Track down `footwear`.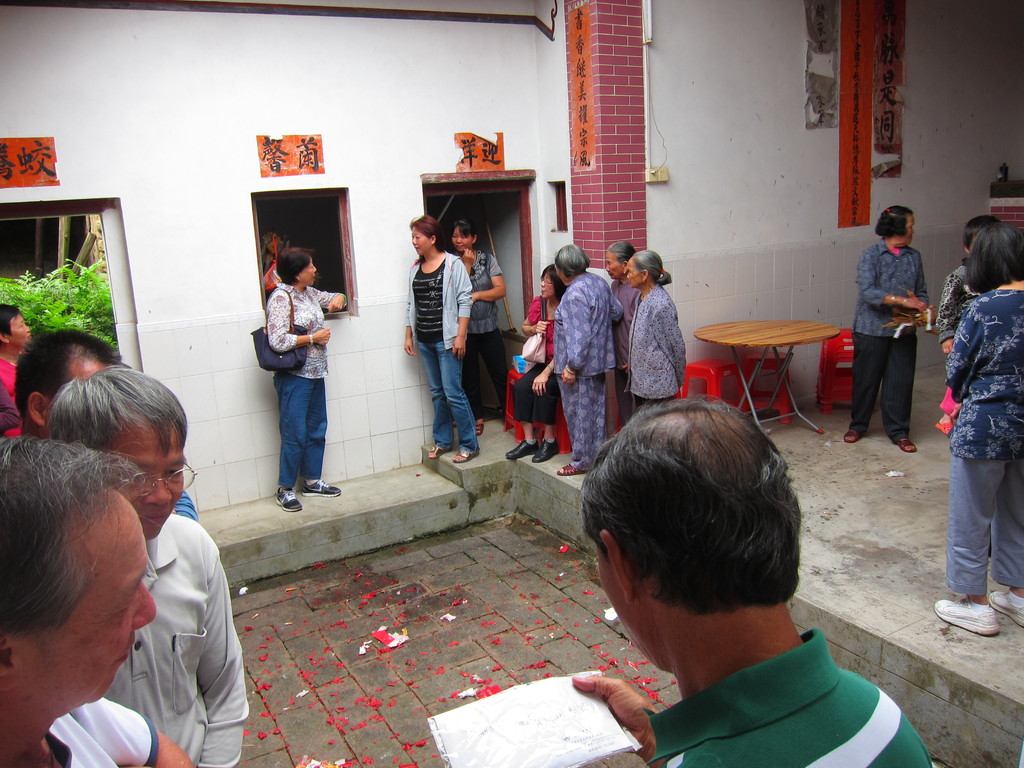
Tracked to 527 440 570 461.
